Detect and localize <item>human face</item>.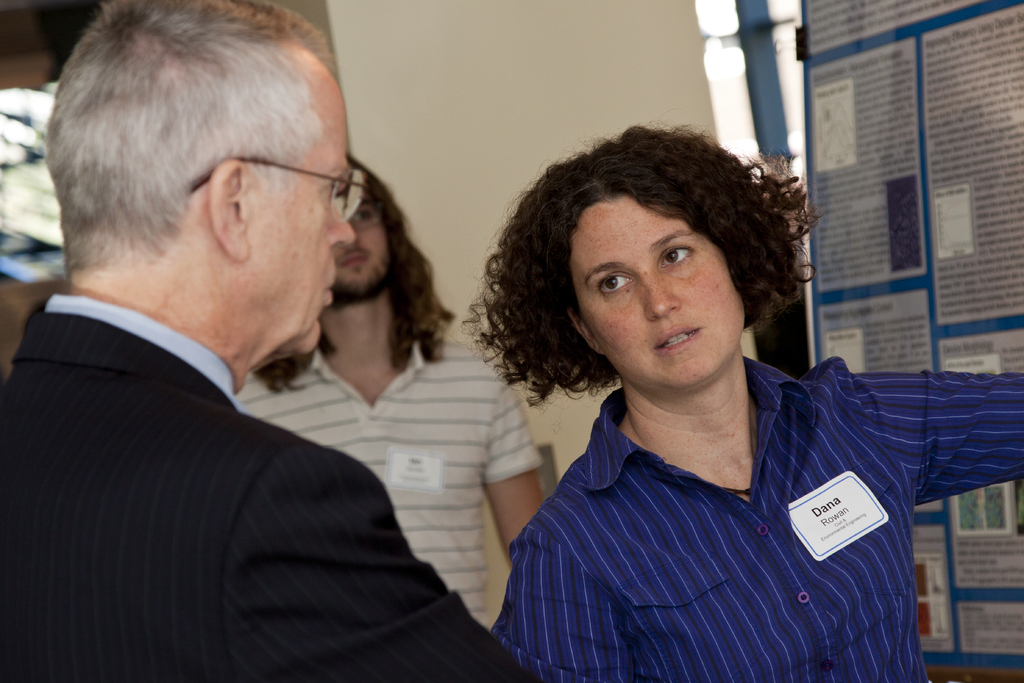
Localized at <bbox>243, 62, 356, 357</bbox>.
